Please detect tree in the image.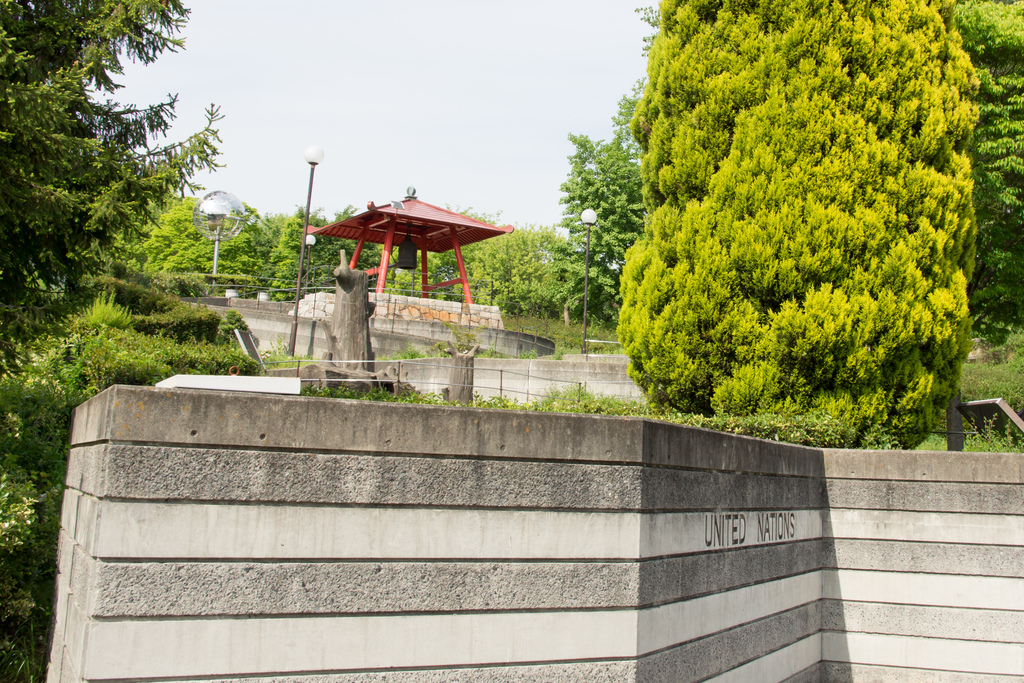
x1=266, y1=210, x2=332, y2=316.
